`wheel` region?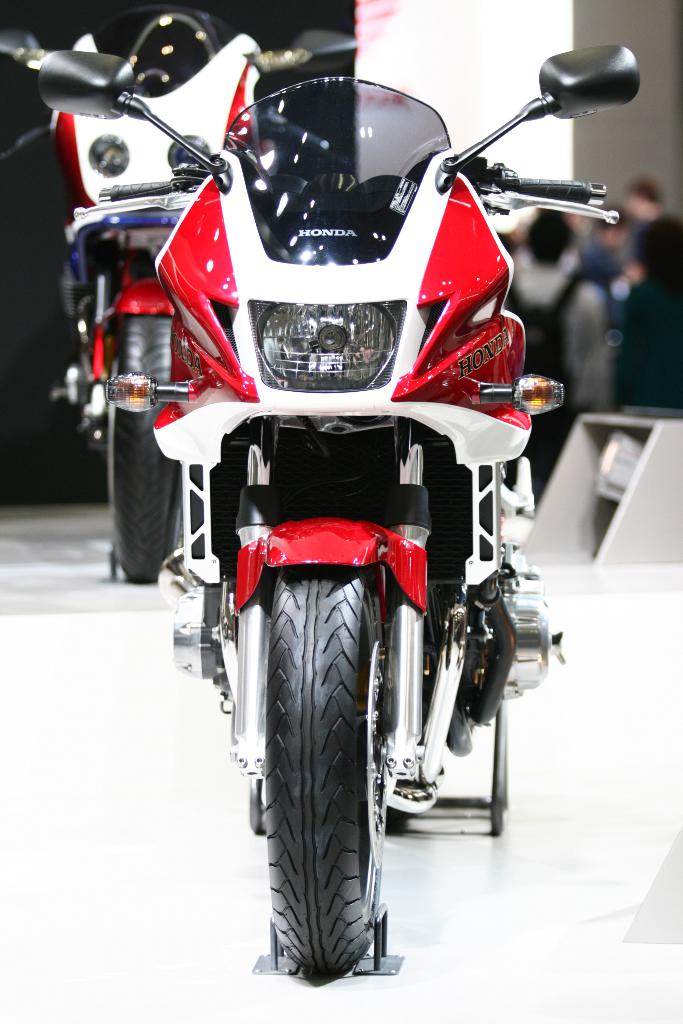
x1=242 y1=543 x2=402 y2=997
